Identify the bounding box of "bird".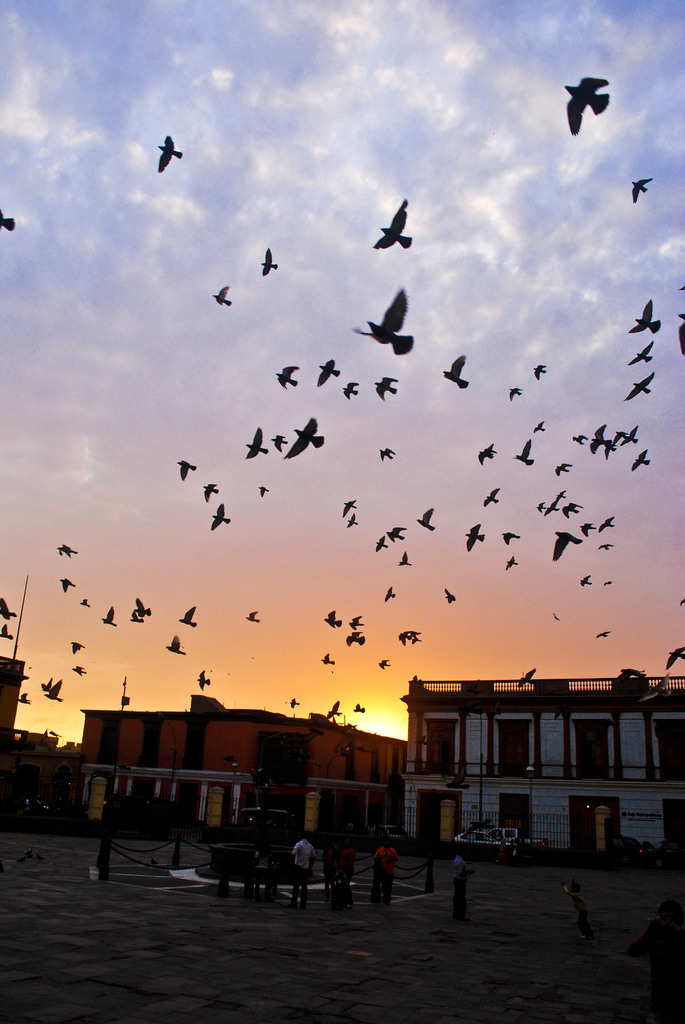
select_region(374, 374, 397, 400).
